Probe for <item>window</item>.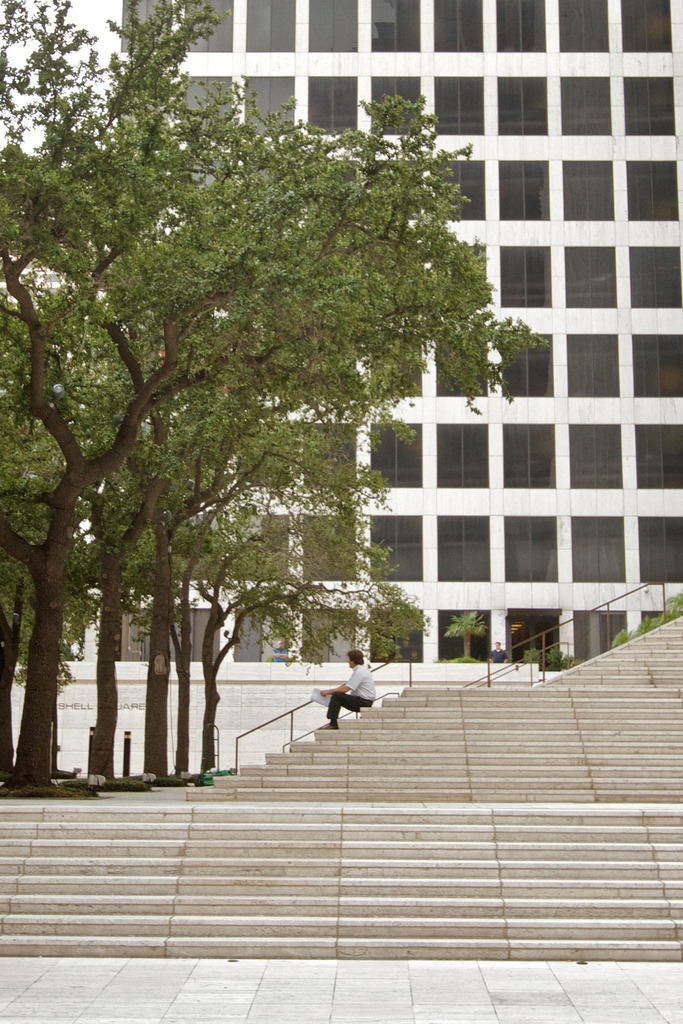
Probe result: {"left": 367, "top": 520, "right": 426, "bottom": 586}.
